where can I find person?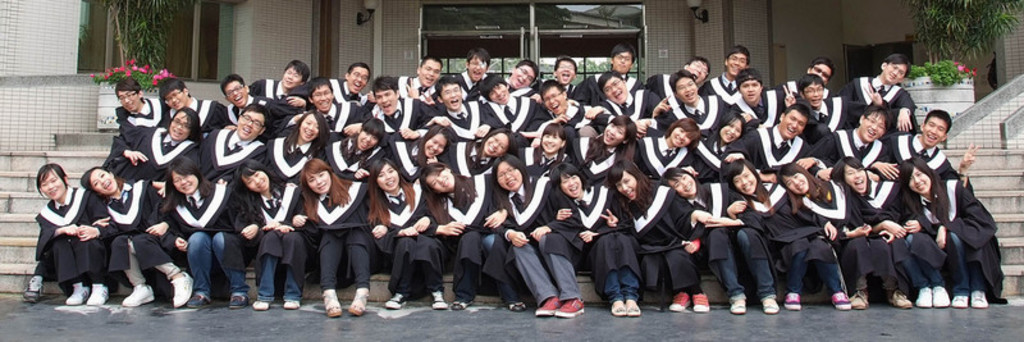
You can find it at region(783, 73, 846, 129).
